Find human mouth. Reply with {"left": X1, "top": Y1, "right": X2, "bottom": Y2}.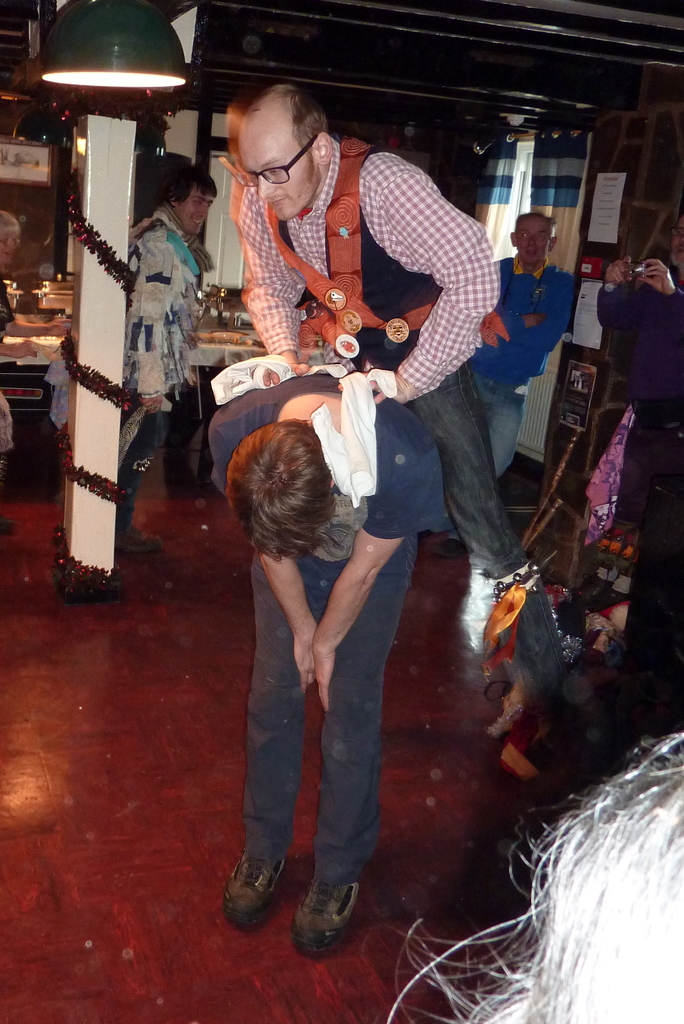
{"left": 676, "top": 246, "right": 683, "bottom": 255}.
